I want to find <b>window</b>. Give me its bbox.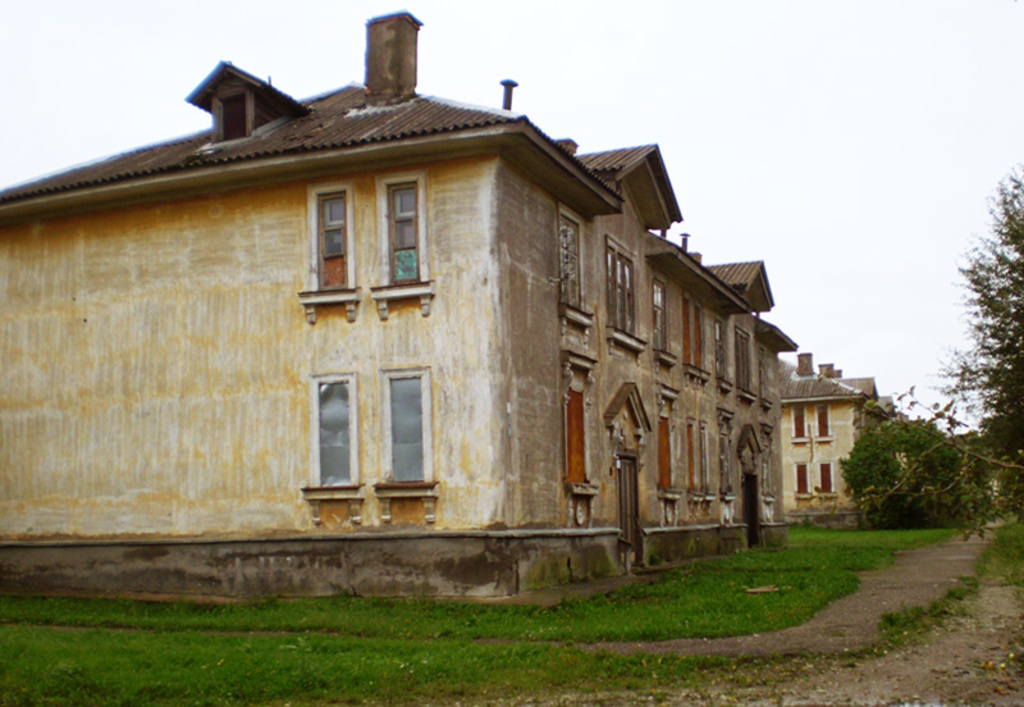
<box>718,324,737,398</box>.
